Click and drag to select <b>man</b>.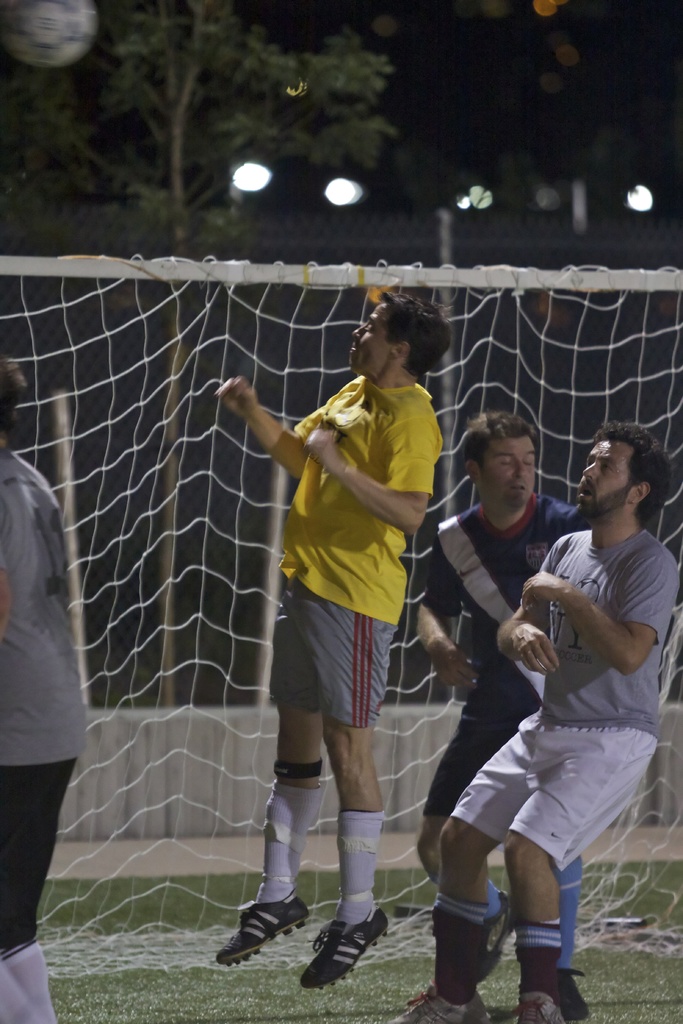
Selection: x1=409 y1=406 x2=582 y2=1023.
